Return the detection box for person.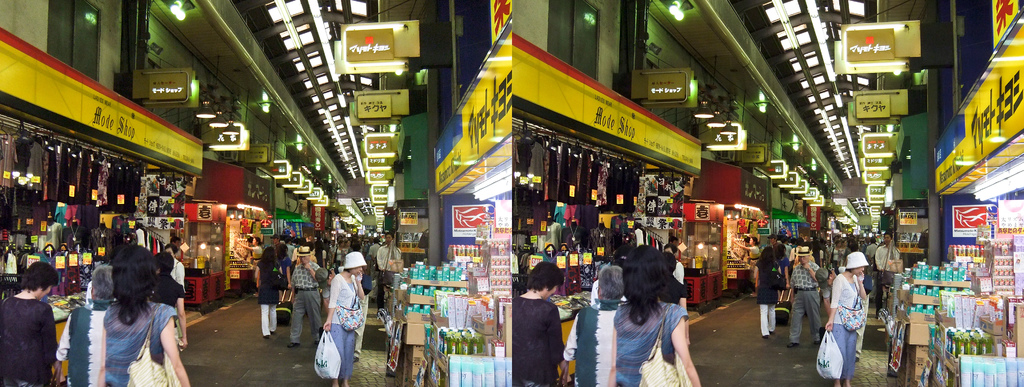
crop(53, 265, 115, 386).
